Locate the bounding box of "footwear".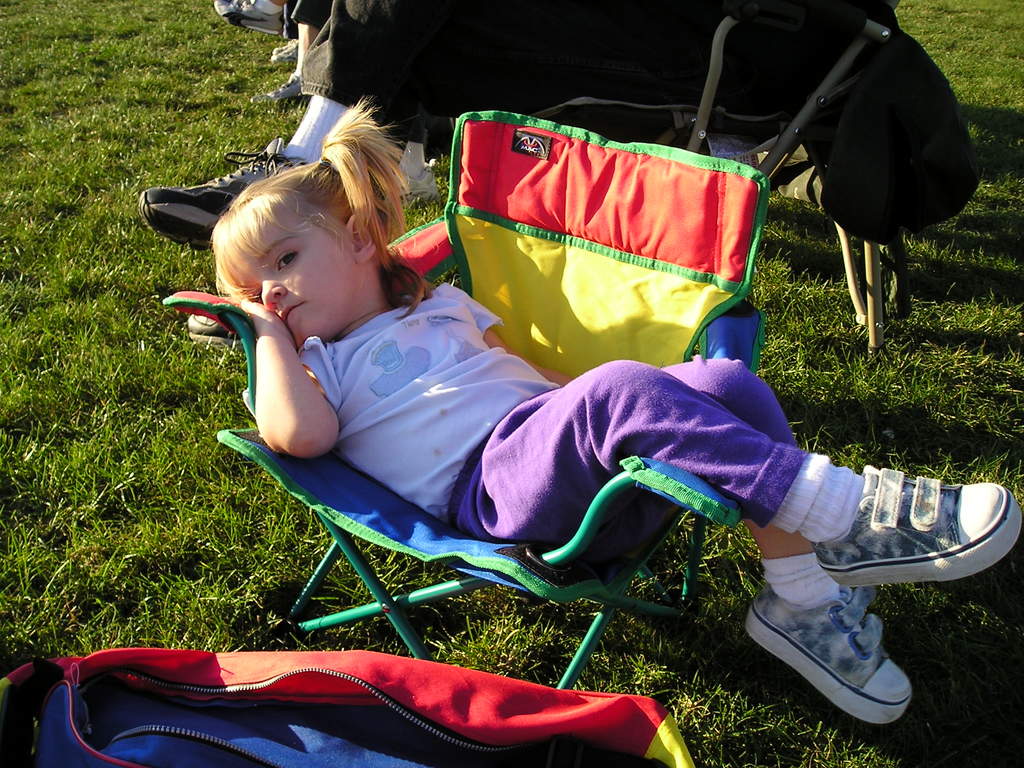
Bounding box: [186, 314, 246, 351].
